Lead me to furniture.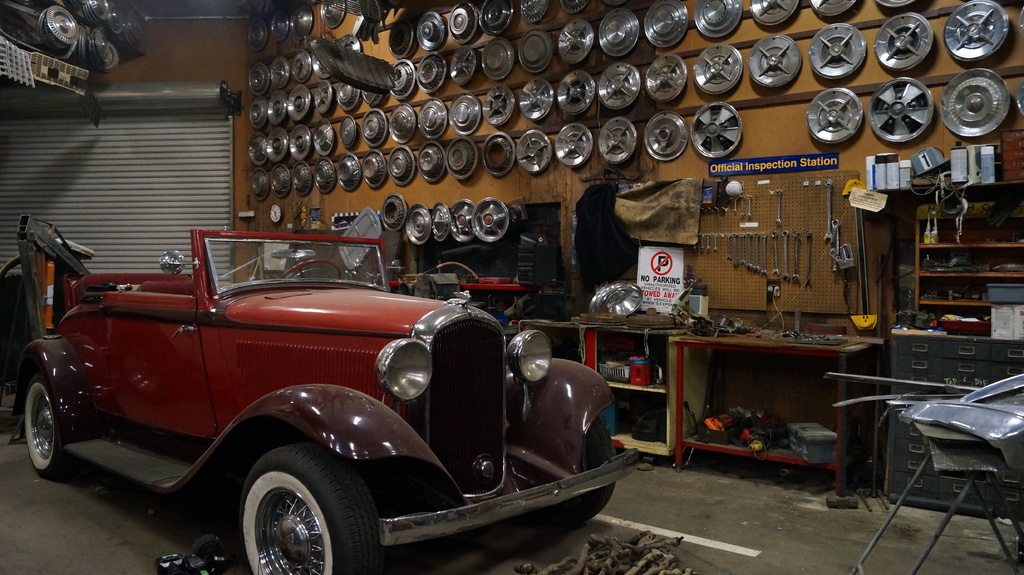
Lead to (516,317,712,461).
